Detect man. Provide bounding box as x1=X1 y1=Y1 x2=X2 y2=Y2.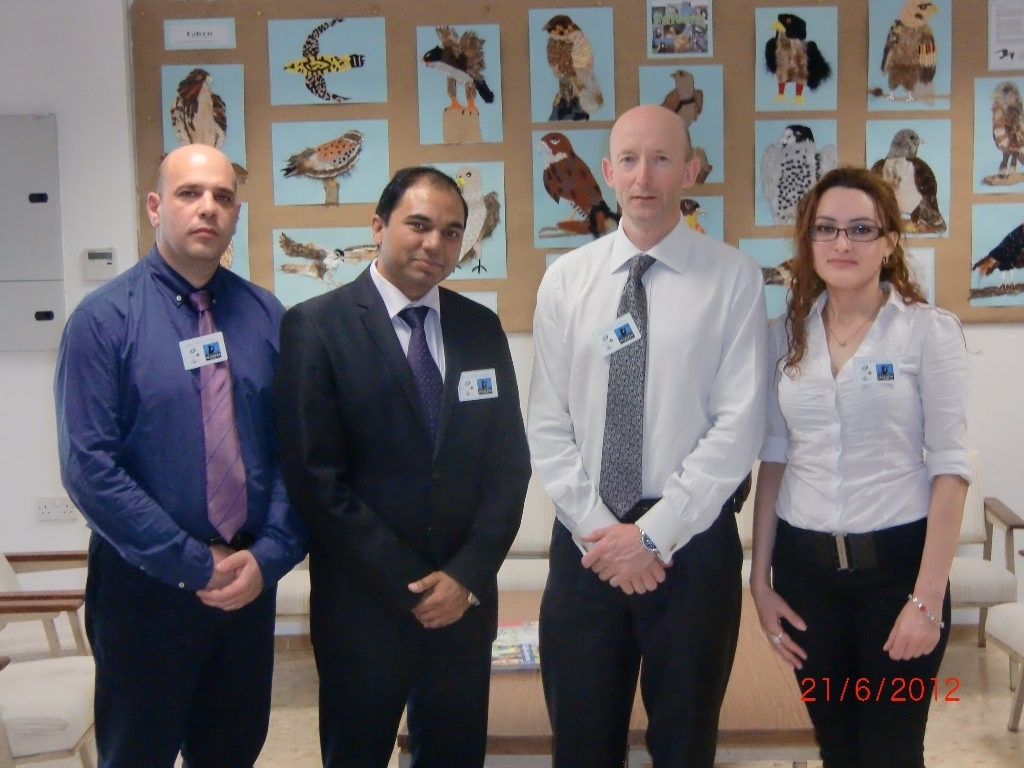
x1=275 y1=163 x2=531 y2=767.
